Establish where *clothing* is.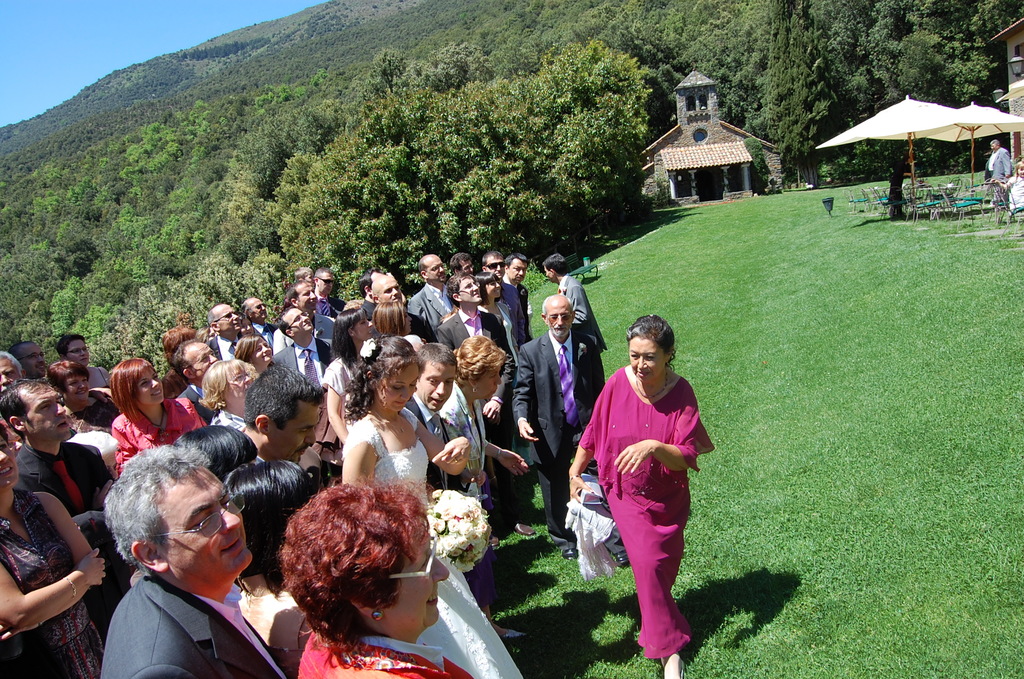
Established at <box>298,618,471,678</box>.
